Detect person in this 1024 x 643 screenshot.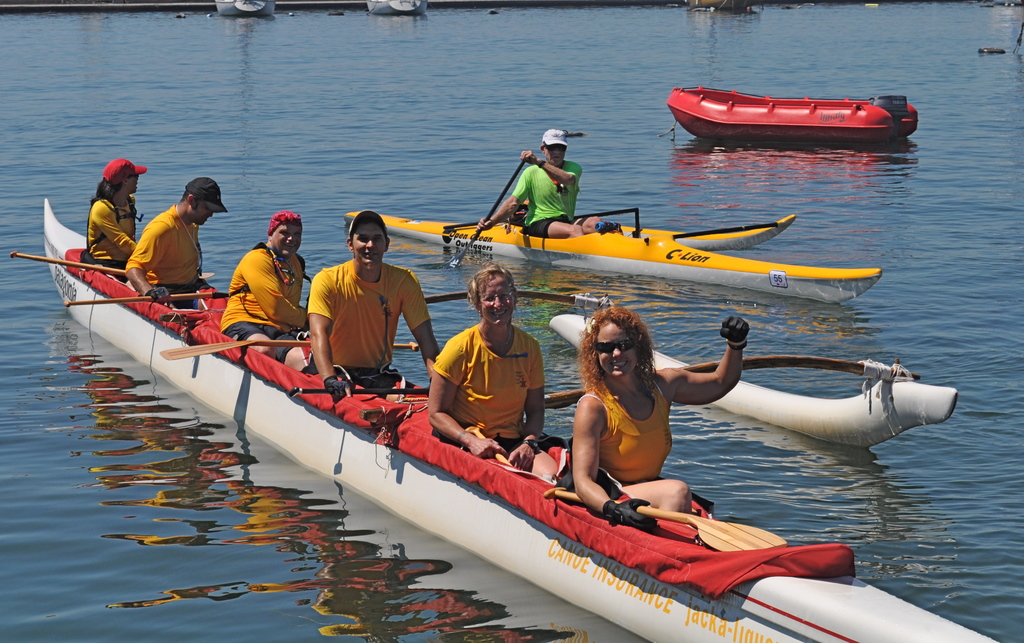
Detection: crop(429, 266, 545, 482).
